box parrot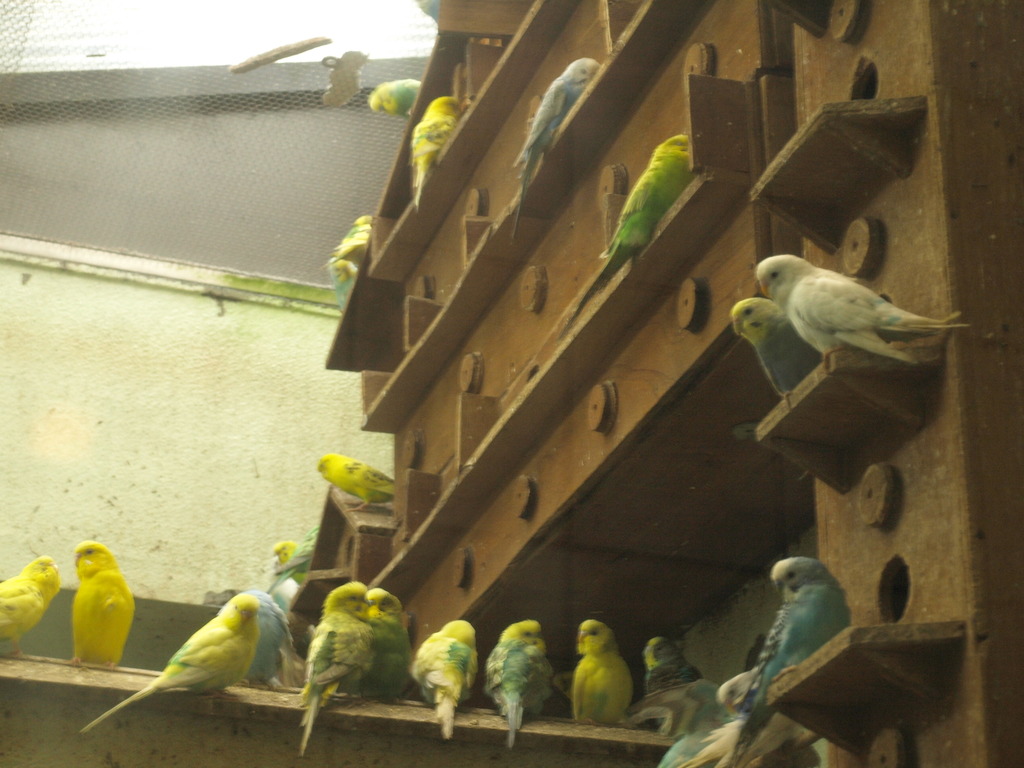
locate(267, 524, 317, 591)
